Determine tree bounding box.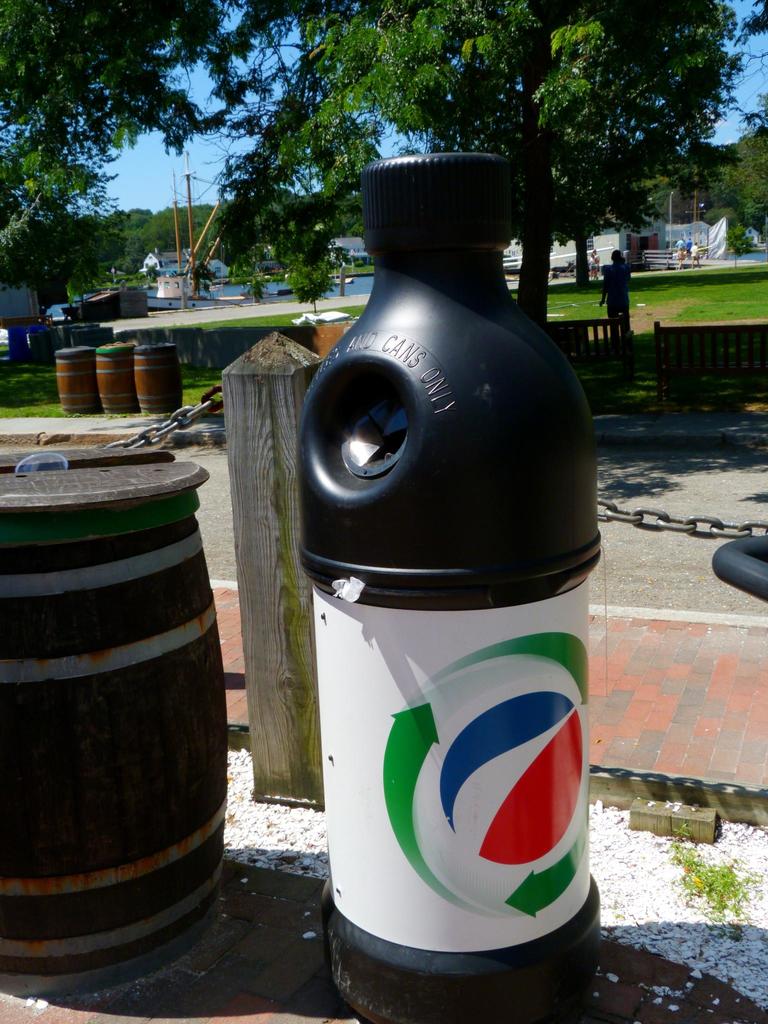
Determined: (left=205, top=0, right=767, bottom=319).
